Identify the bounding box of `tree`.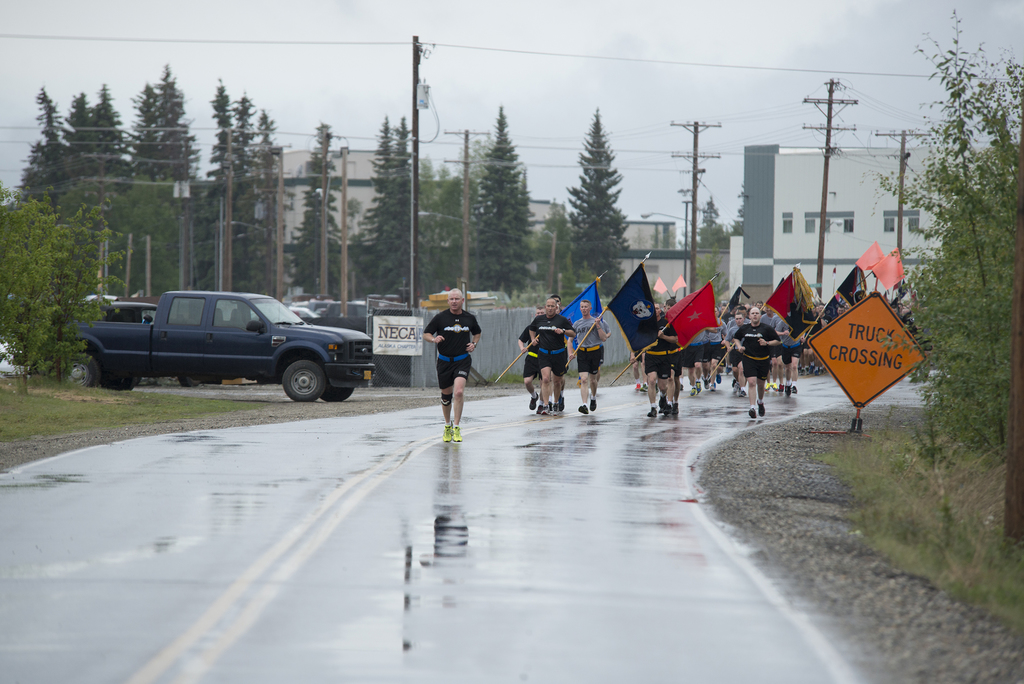
l=115, t=79, r=156, b=184.
